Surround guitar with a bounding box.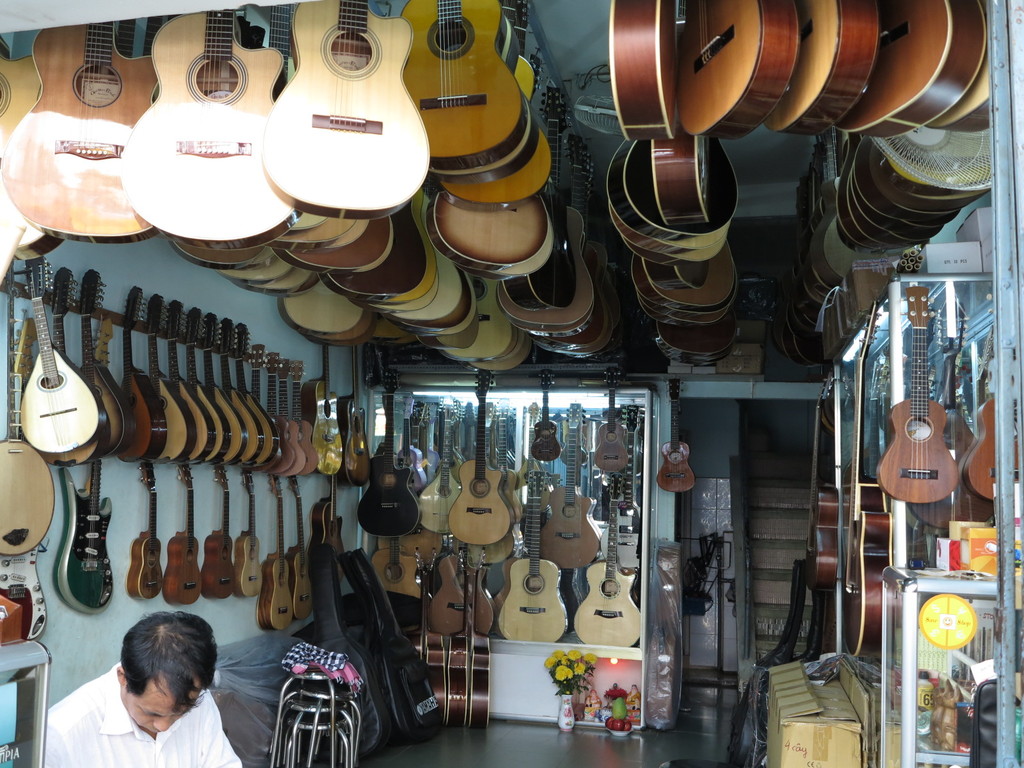
box(43, 261, 100, 466).
